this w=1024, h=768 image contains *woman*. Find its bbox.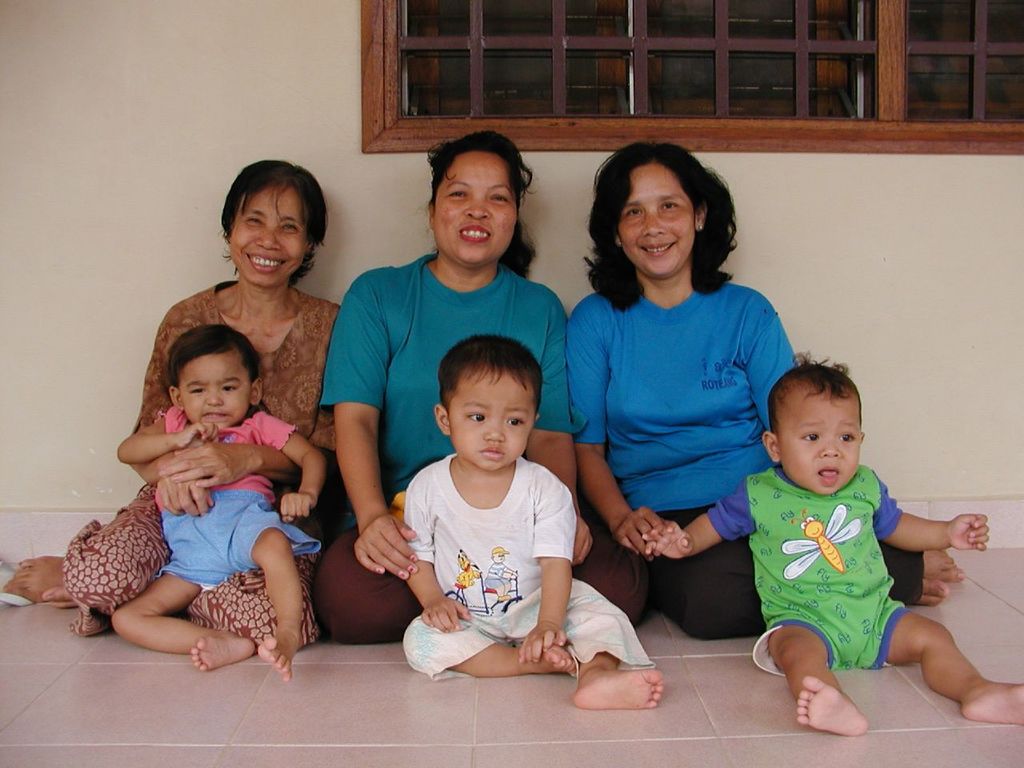
BBox(0, 159, 346, 661).
